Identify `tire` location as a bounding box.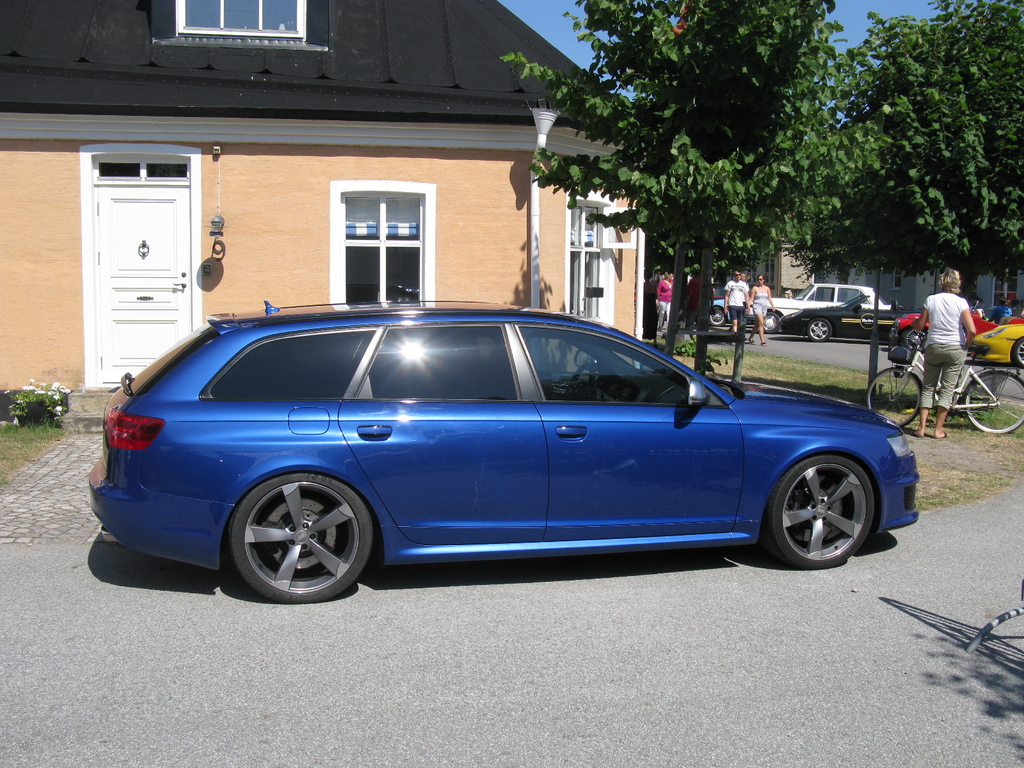
select_region(1012, 339, 1023, 365).
